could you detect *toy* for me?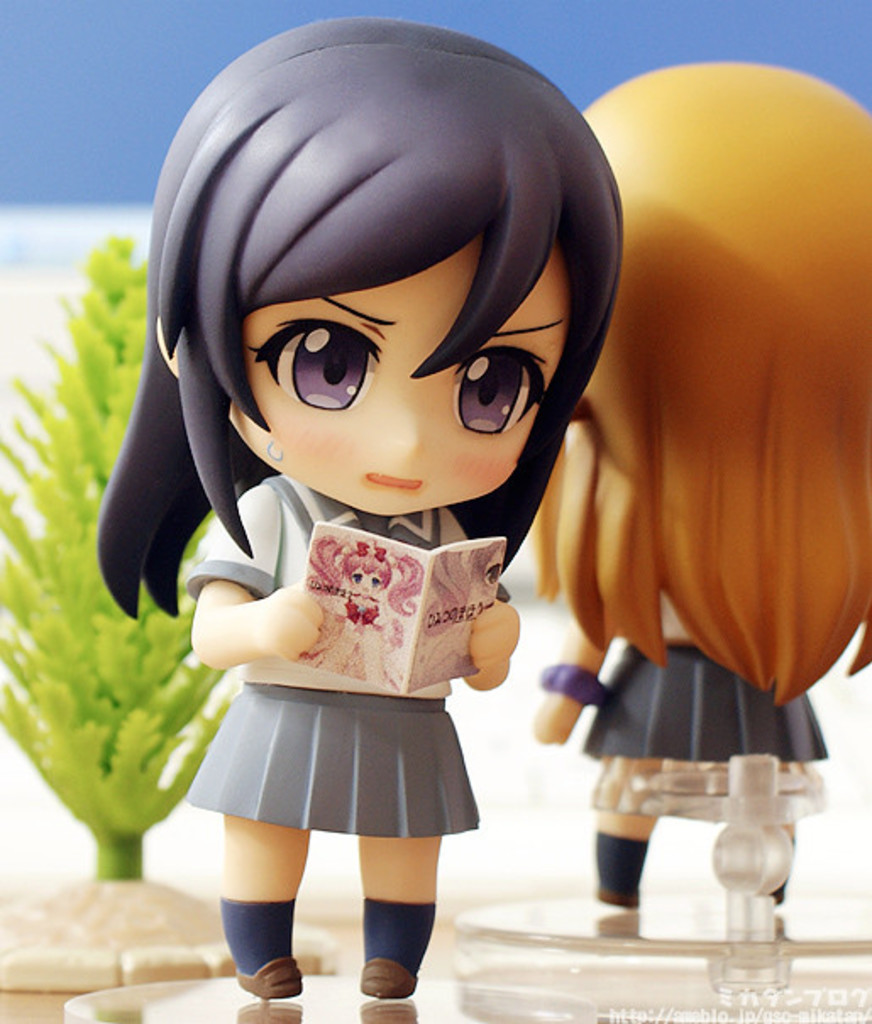
Detection result: rect(535, 61, 870, 909).
